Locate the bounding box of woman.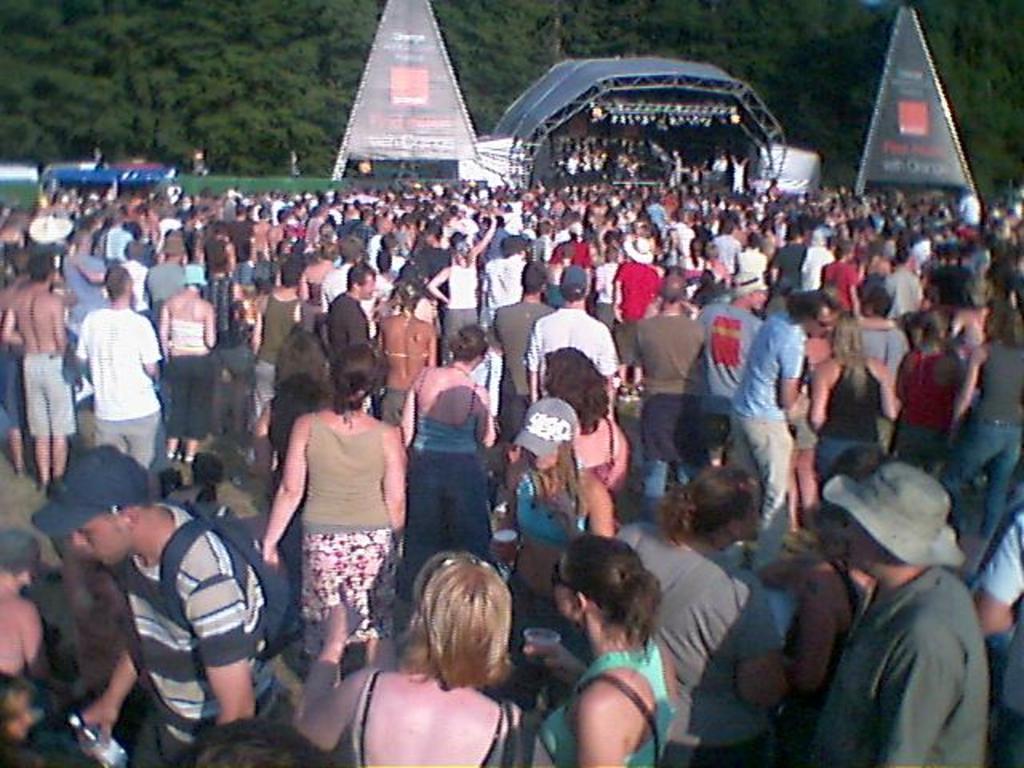
Bounding box: {"x1": 808, "y1": 312, "x2": 902, "y2": 483}.
